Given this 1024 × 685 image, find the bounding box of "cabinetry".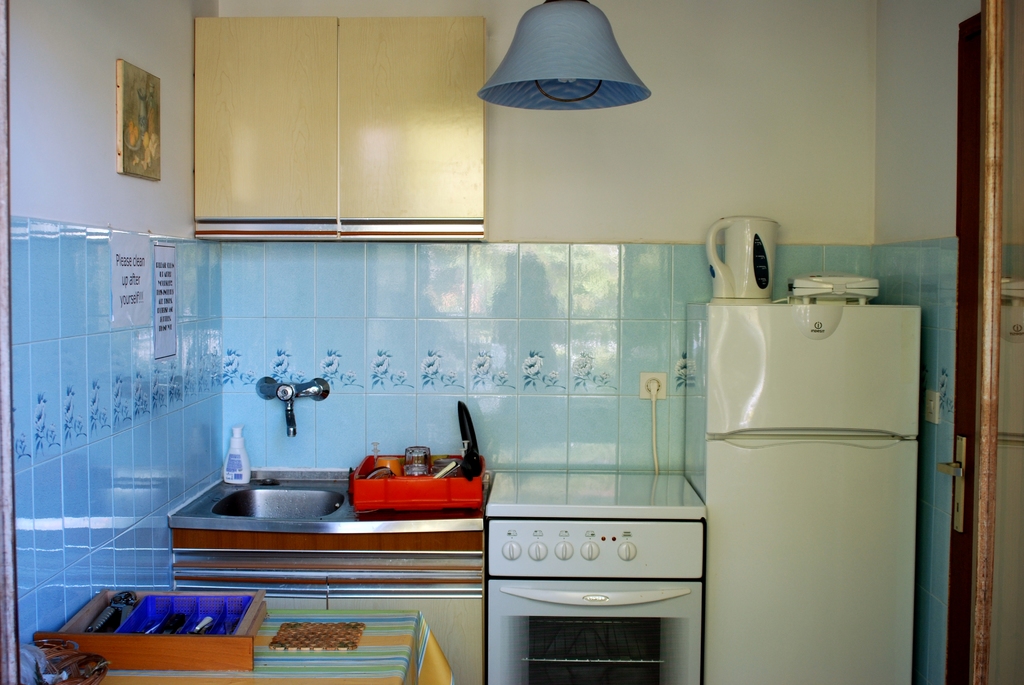
x1=150 y1=0 x2=482 y2=282.
